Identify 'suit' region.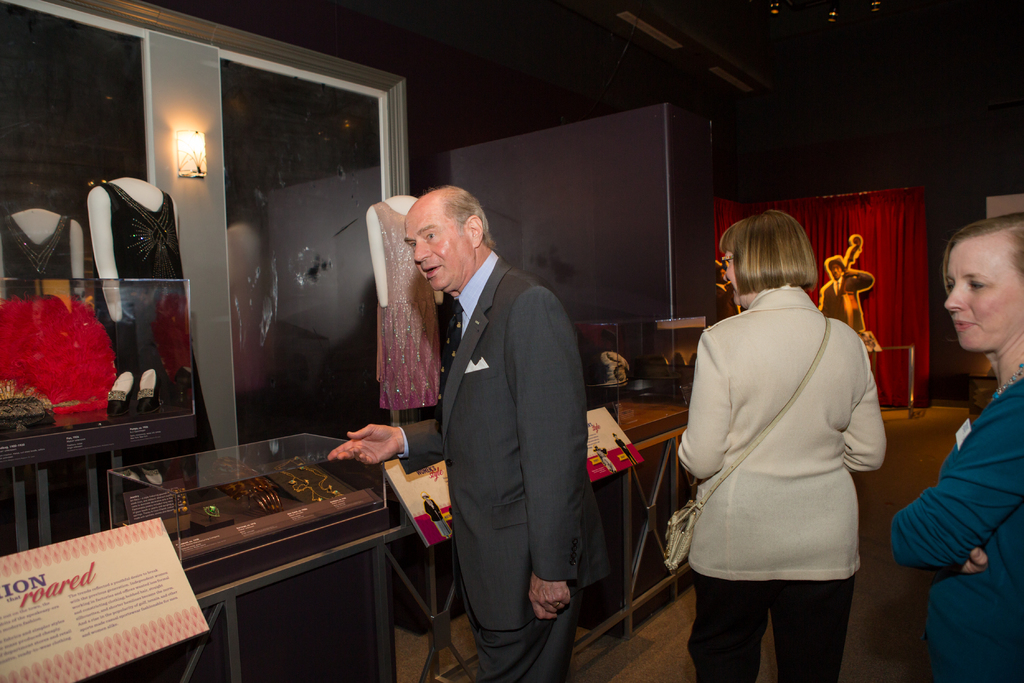
Region: 308,195,567,565.
